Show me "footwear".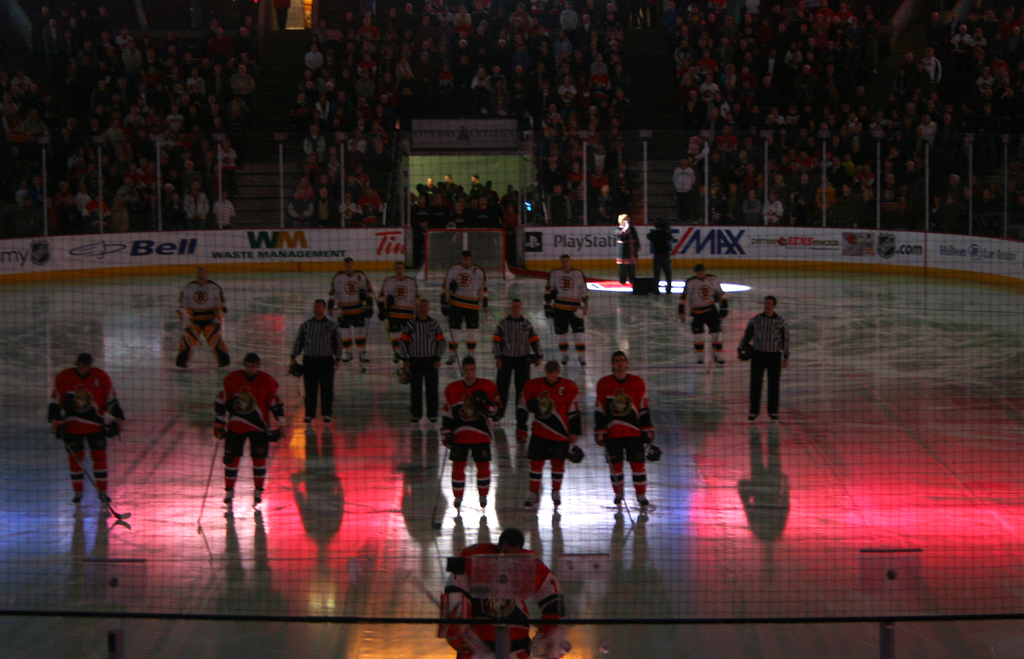
"footwear" is here: rect(447, 357, 457, 368).
